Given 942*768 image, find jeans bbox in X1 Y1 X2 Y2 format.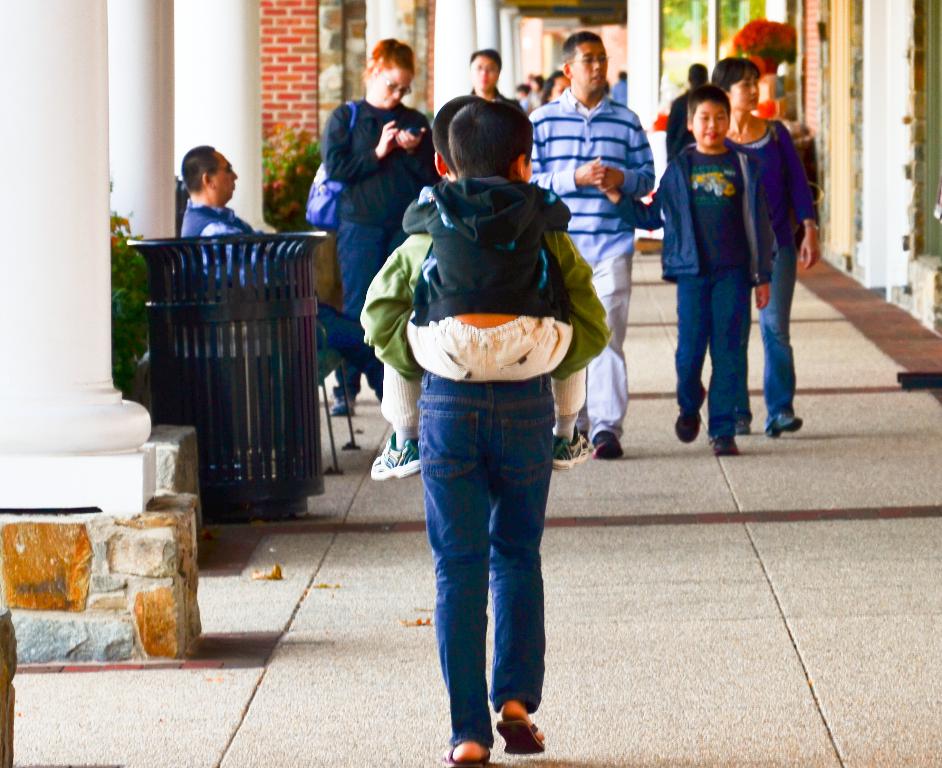
741 236 797 422.
